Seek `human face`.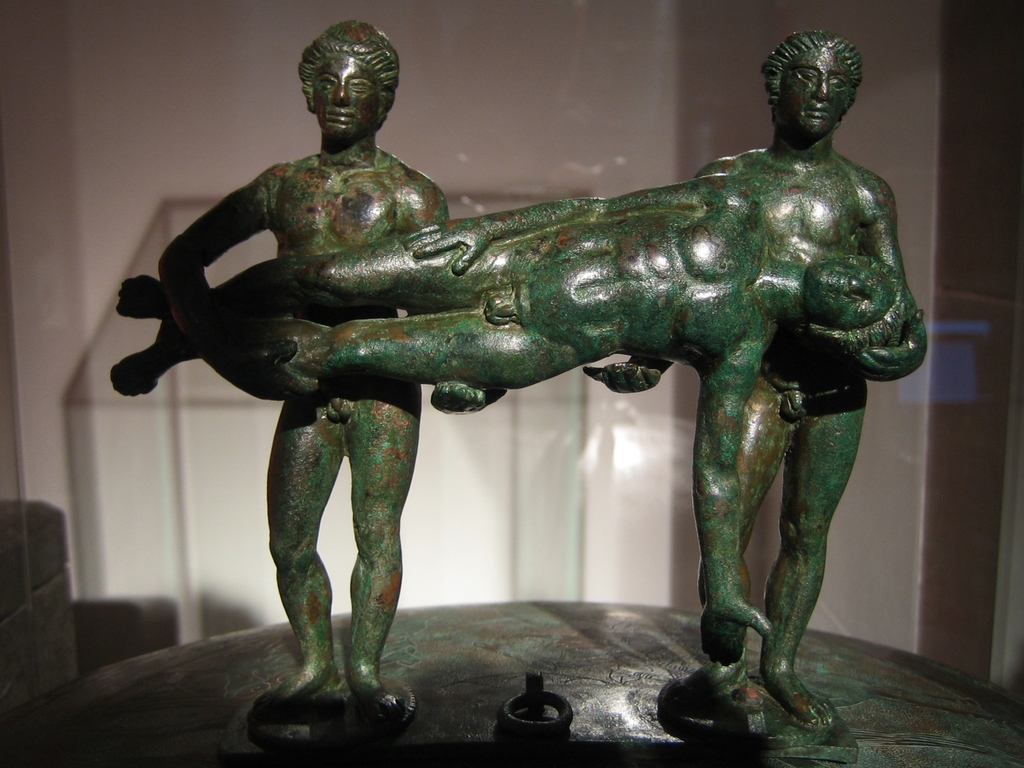
bbox(314, 51, 380, 138).
